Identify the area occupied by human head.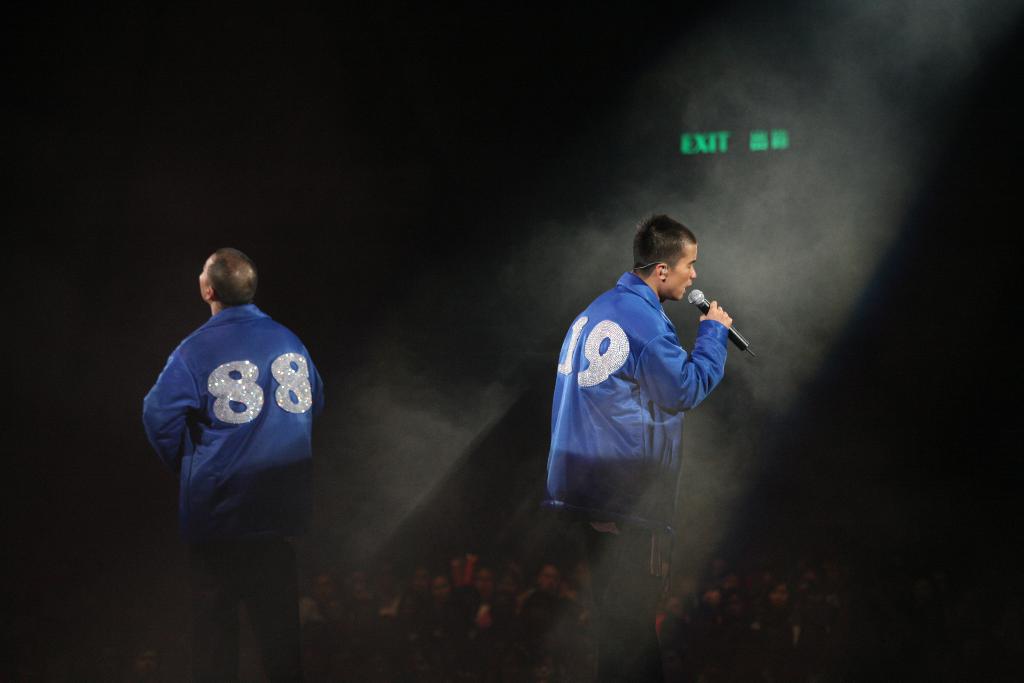
Area: (191, 242, 259, 311).
